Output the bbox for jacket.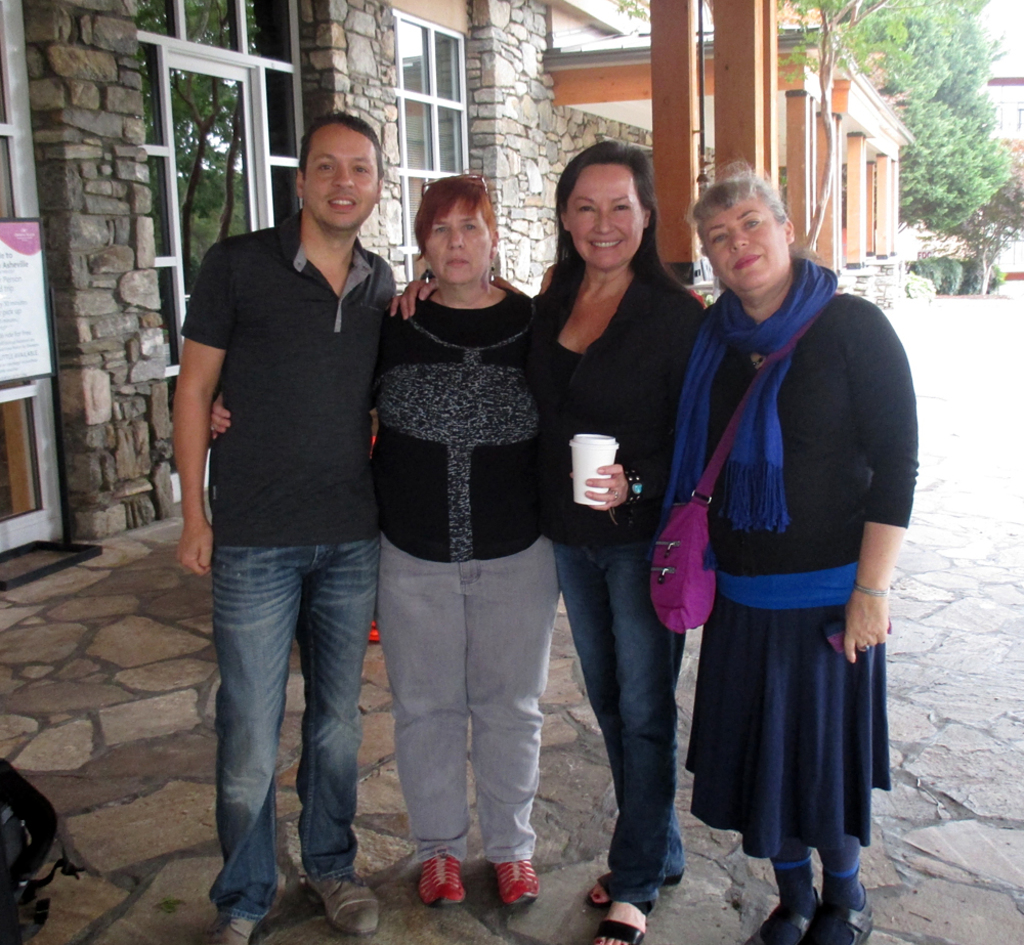
520/265/713/546.
